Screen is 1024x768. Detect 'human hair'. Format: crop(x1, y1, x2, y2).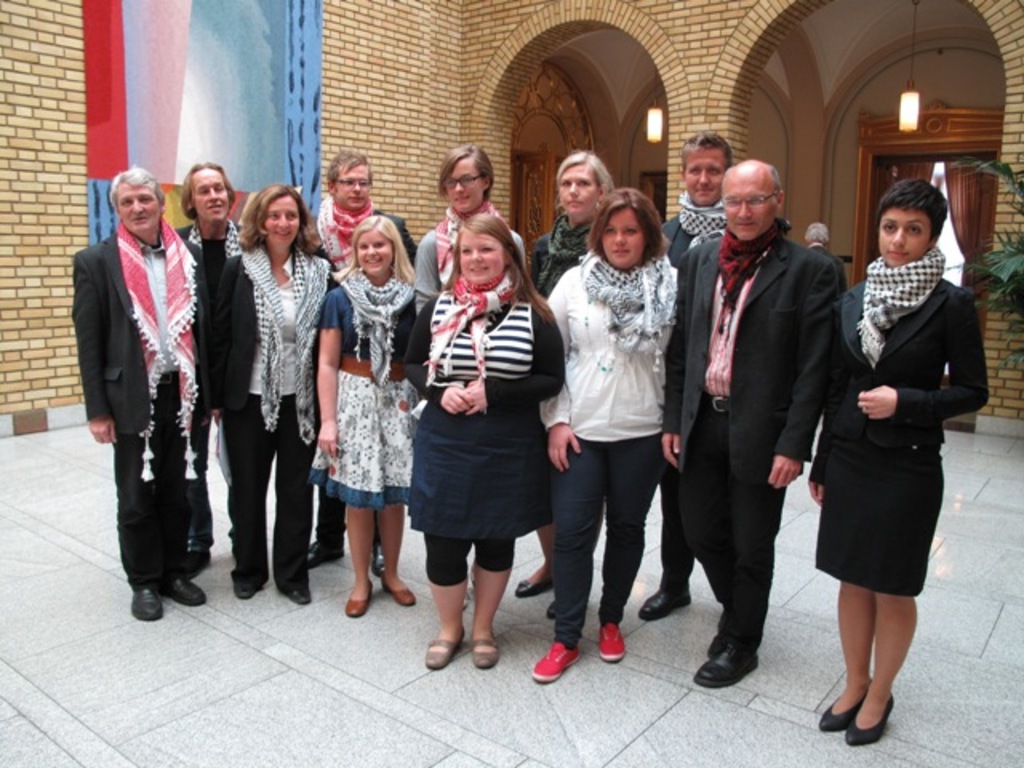
crop(237, 184, 322, 251).
